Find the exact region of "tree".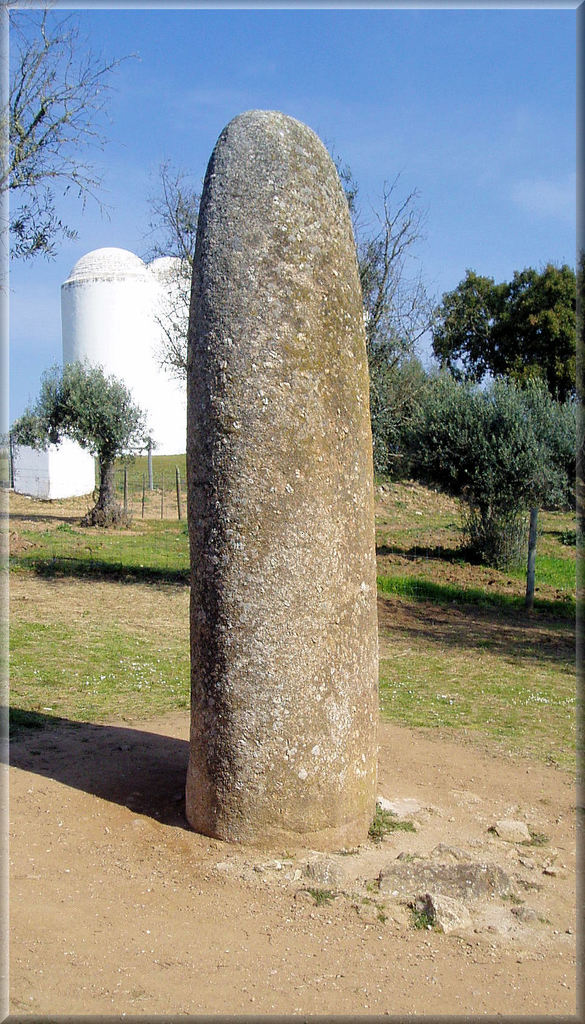
Exact region: Rect(148, 153, 451, 457).
